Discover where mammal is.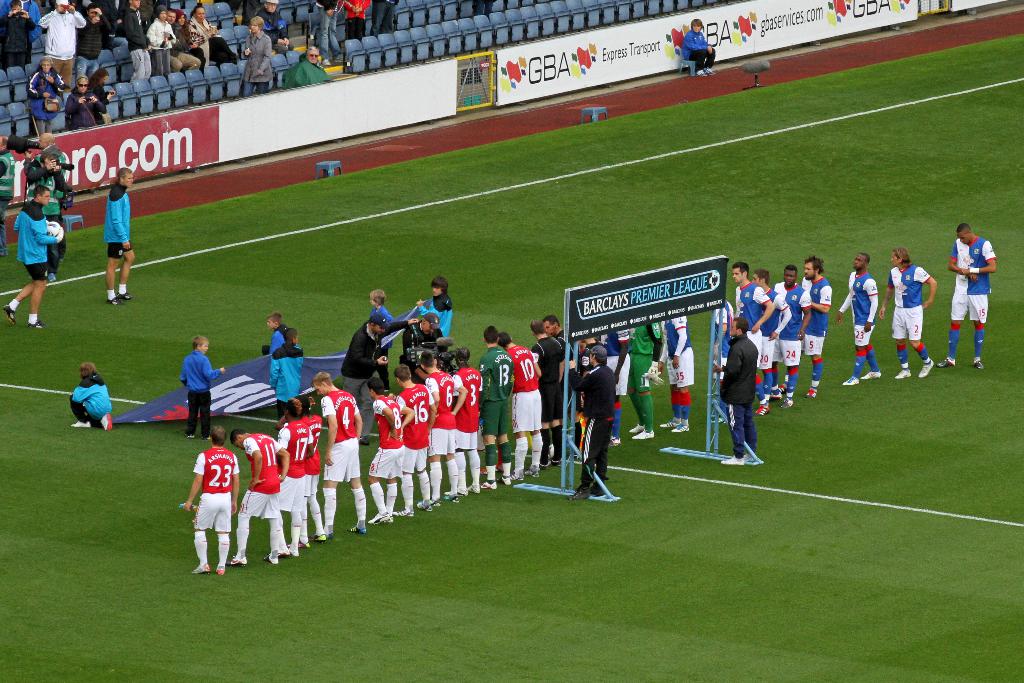
Discovered at 879 250 937 378.
